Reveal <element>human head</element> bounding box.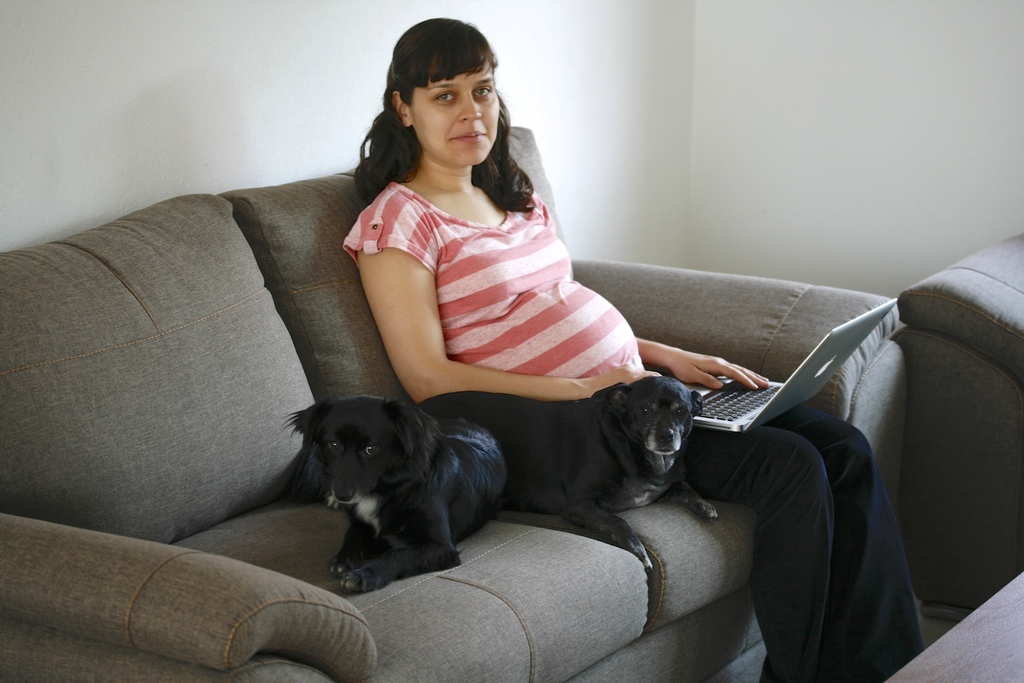
Revealed: 363, 10, 515, 165.
